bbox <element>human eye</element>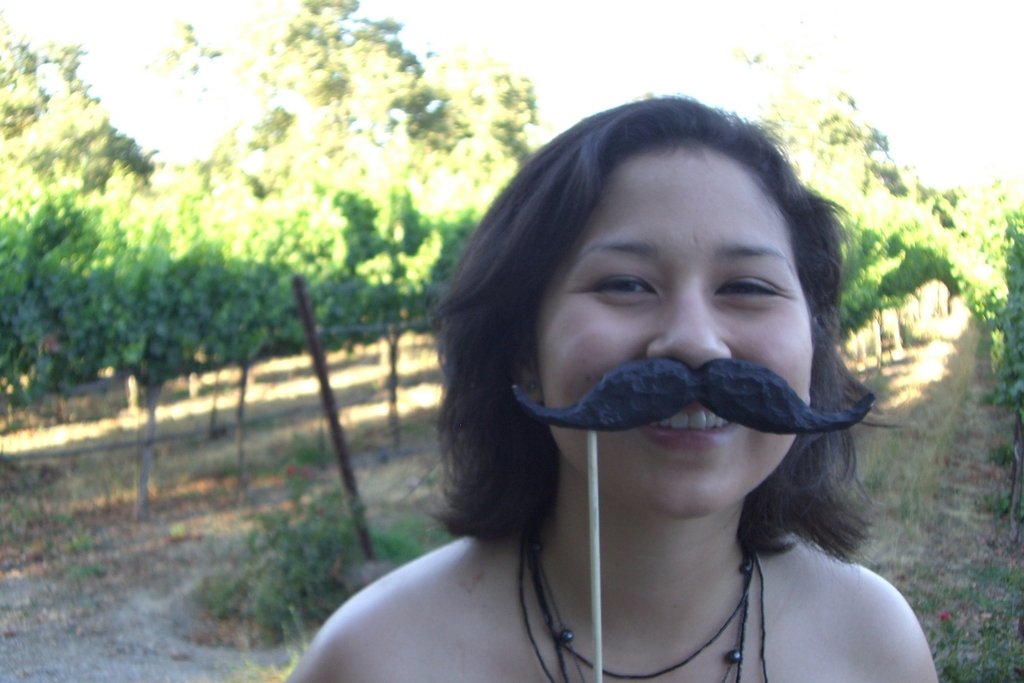
bbox(573, 270, 656, 304)
